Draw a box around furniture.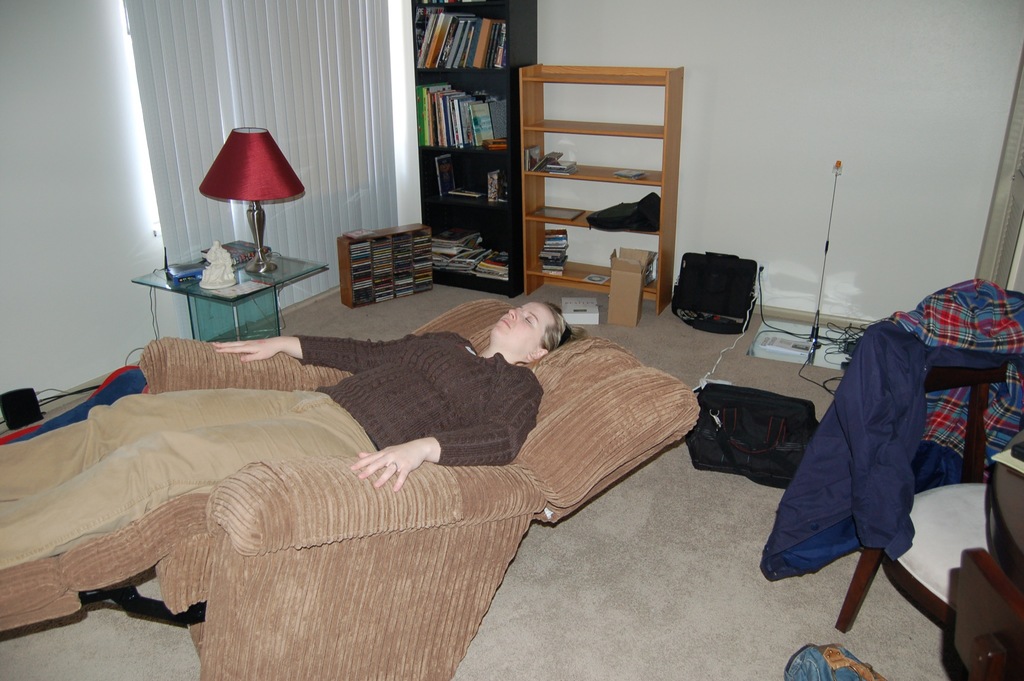
(x1=408, y1=1, x2=535, y2=297).
